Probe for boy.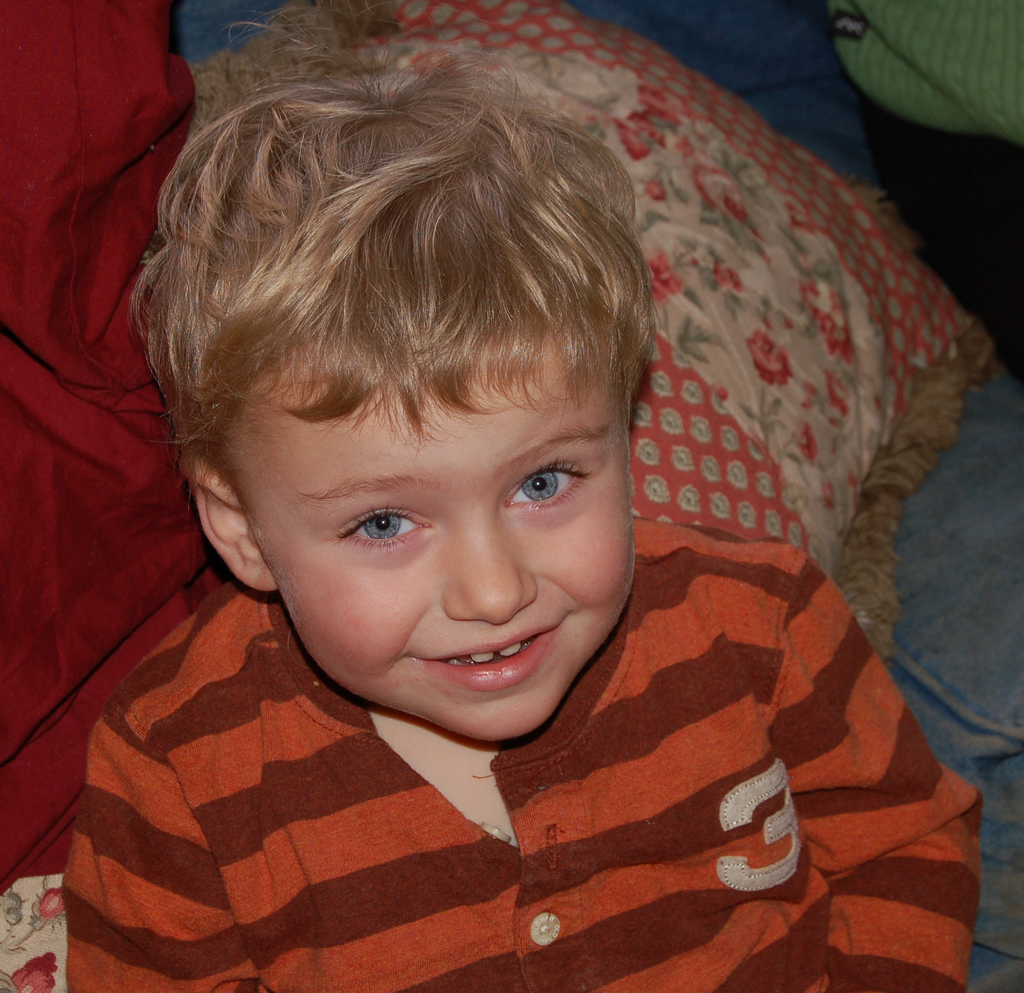
Probe result: [64,21,982,992].
